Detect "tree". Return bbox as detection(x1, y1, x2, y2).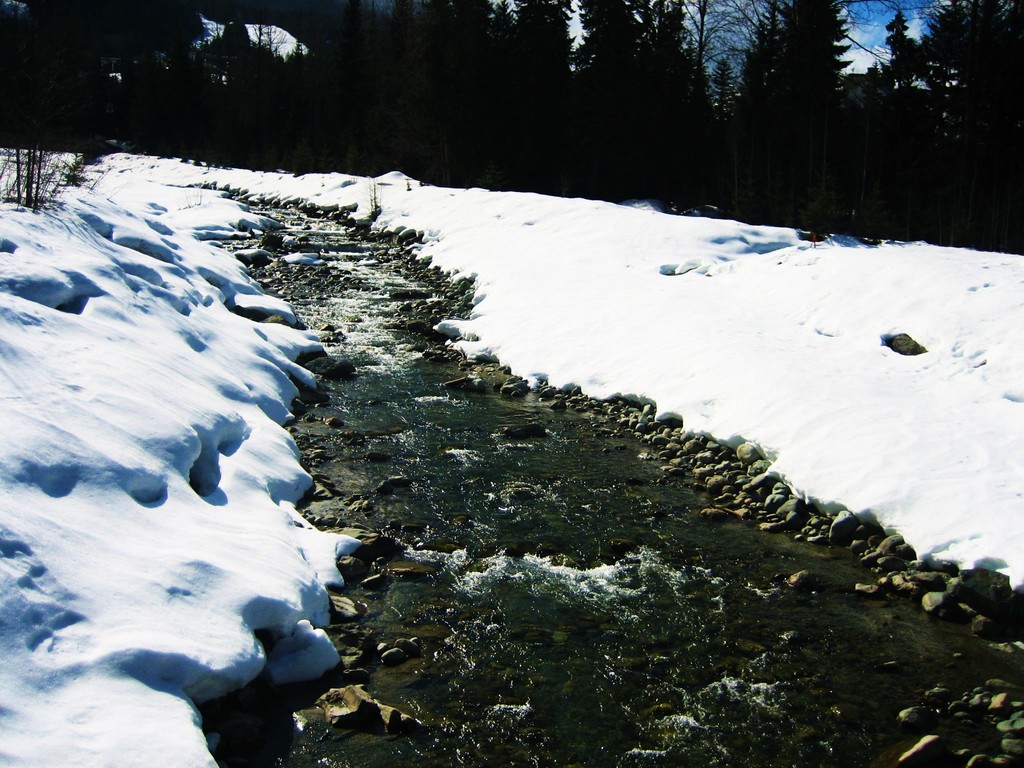
detection(0, 0, 1023, 255).
